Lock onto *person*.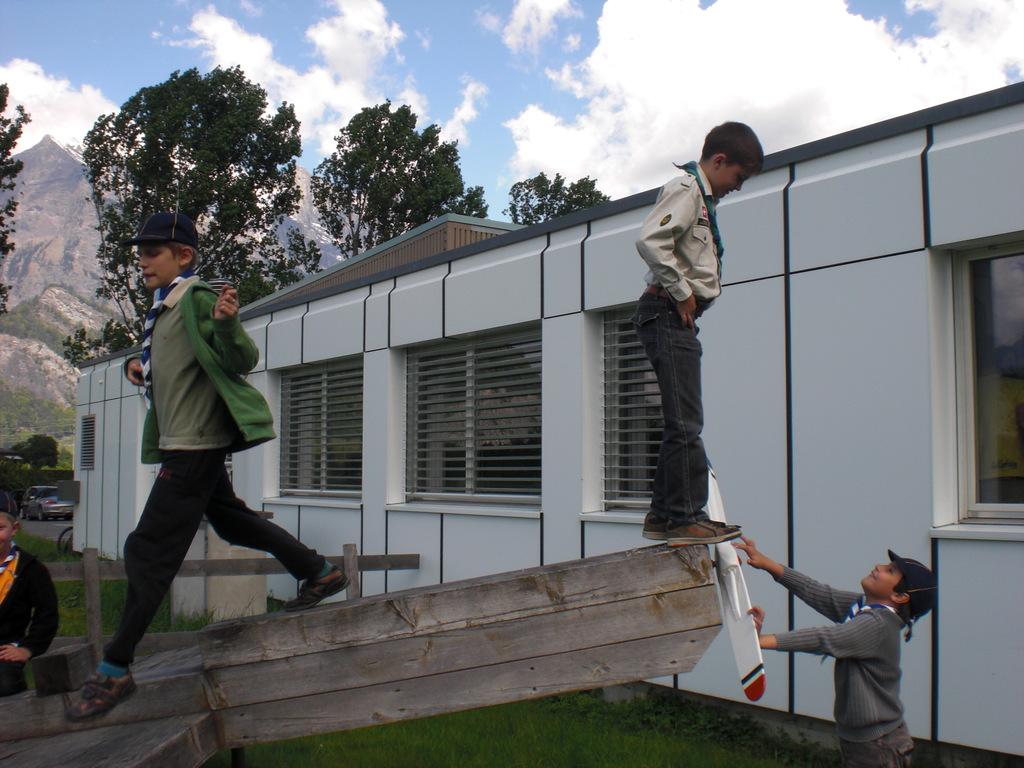
Locked: (71, 212, 350, 723).
